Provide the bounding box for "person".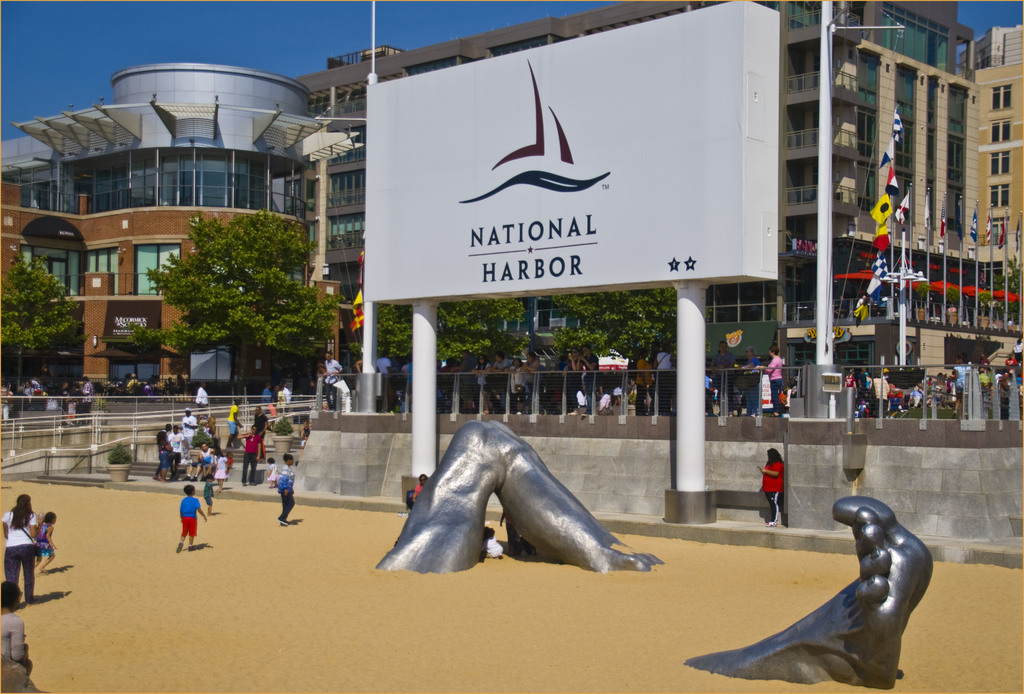
select_region(373, 348, 392, 402).
